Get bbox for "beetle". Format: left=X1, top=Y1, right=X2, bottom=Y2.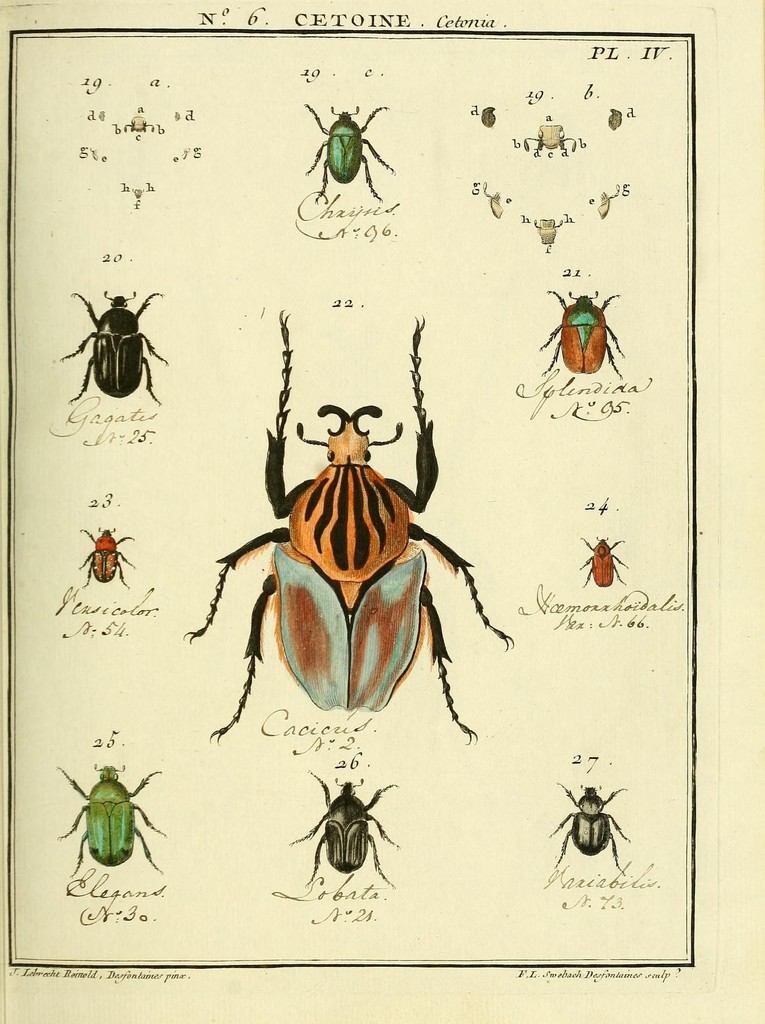
left=58, top=275, right=153, bottom=395.
